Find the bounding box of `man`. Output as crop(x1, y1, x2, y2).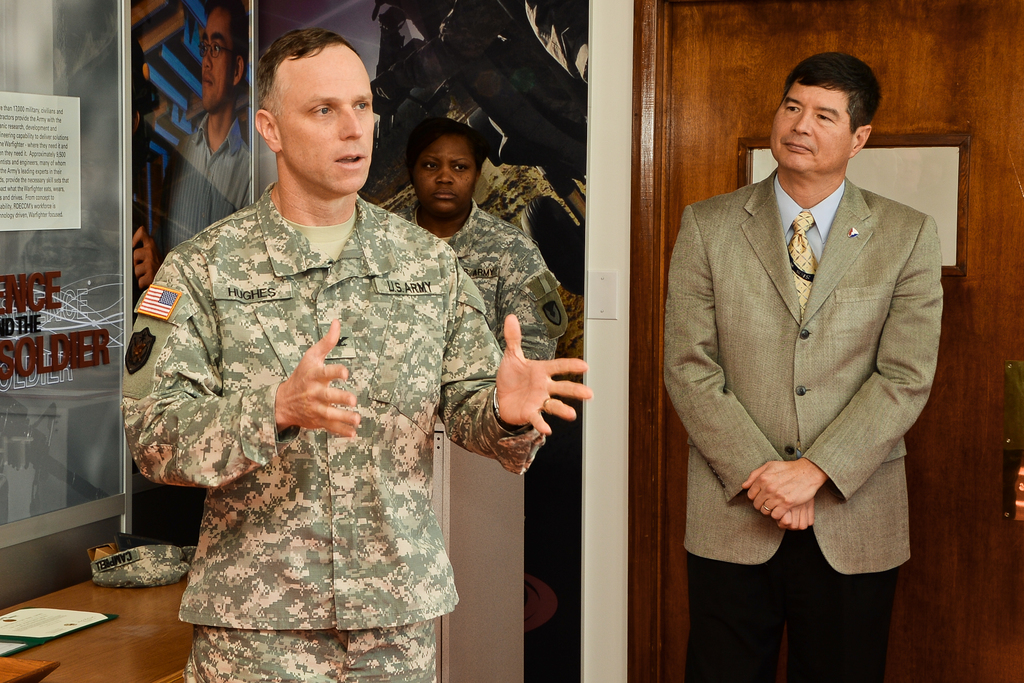
crop(664, 31, 952, 652).
